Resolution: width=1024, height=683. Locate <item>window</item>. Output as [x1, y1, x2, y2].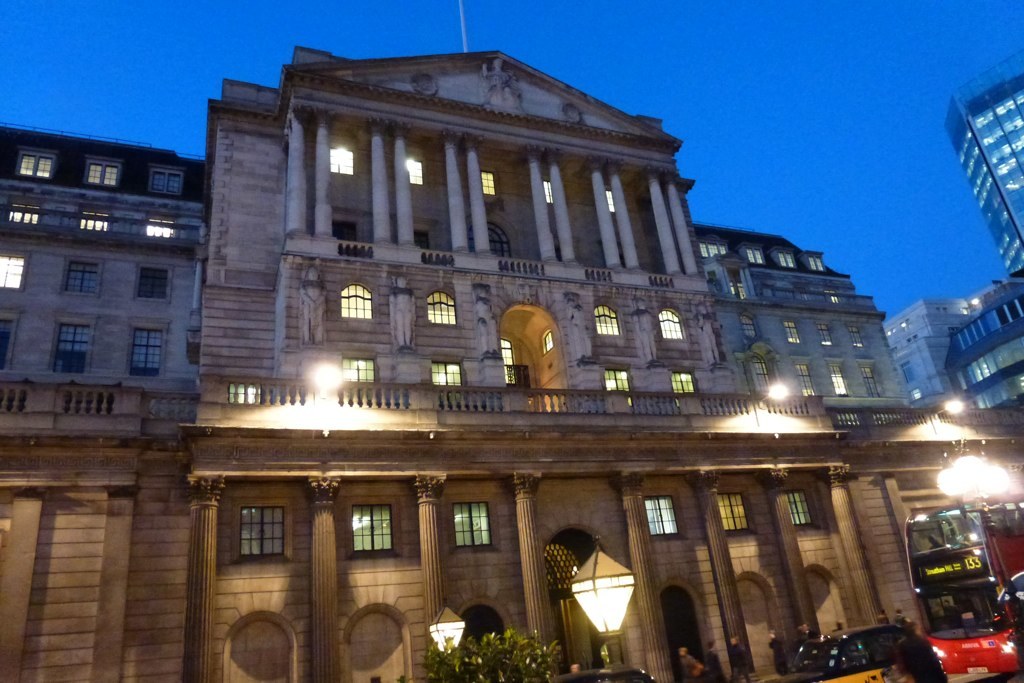
[352, 501, 396, 554].
